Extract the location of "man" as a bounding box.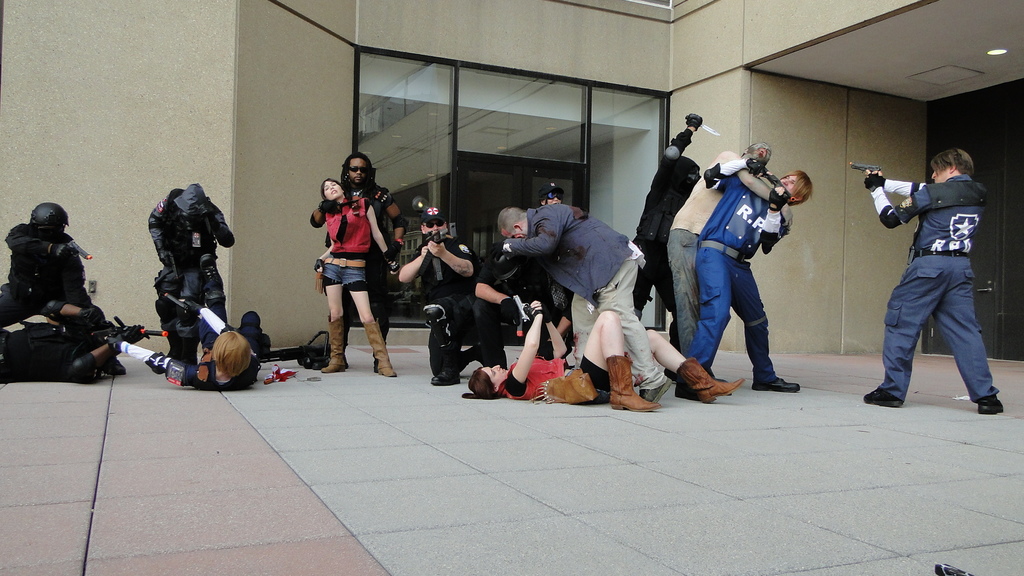
detection(0, 200, 130, 376).
